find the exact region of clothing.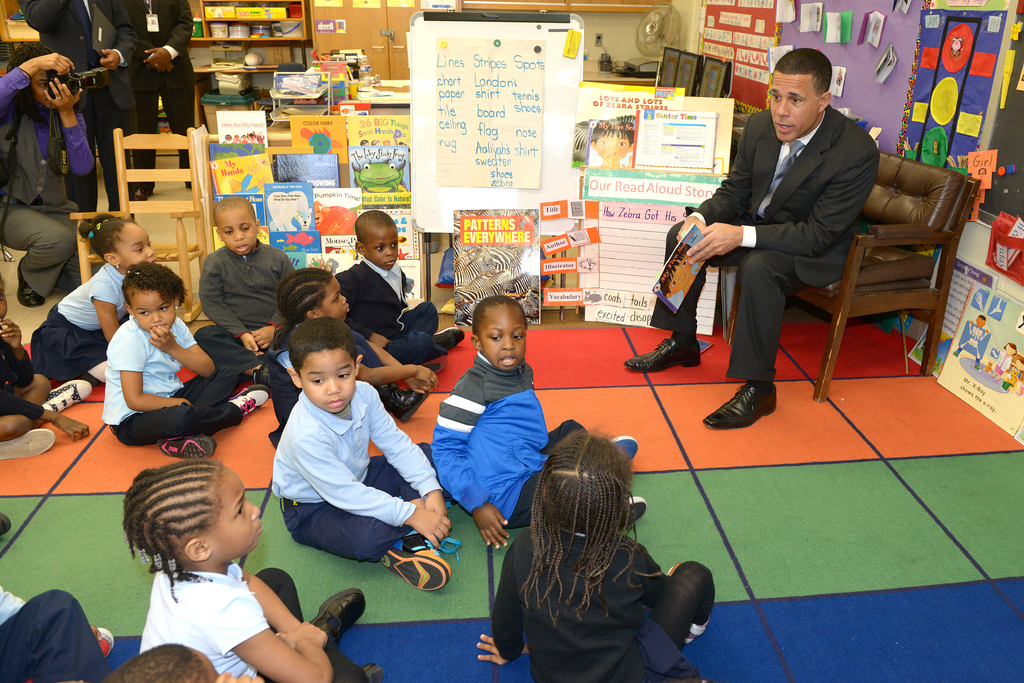
Exact region: region(0, 80, 95, 289).
